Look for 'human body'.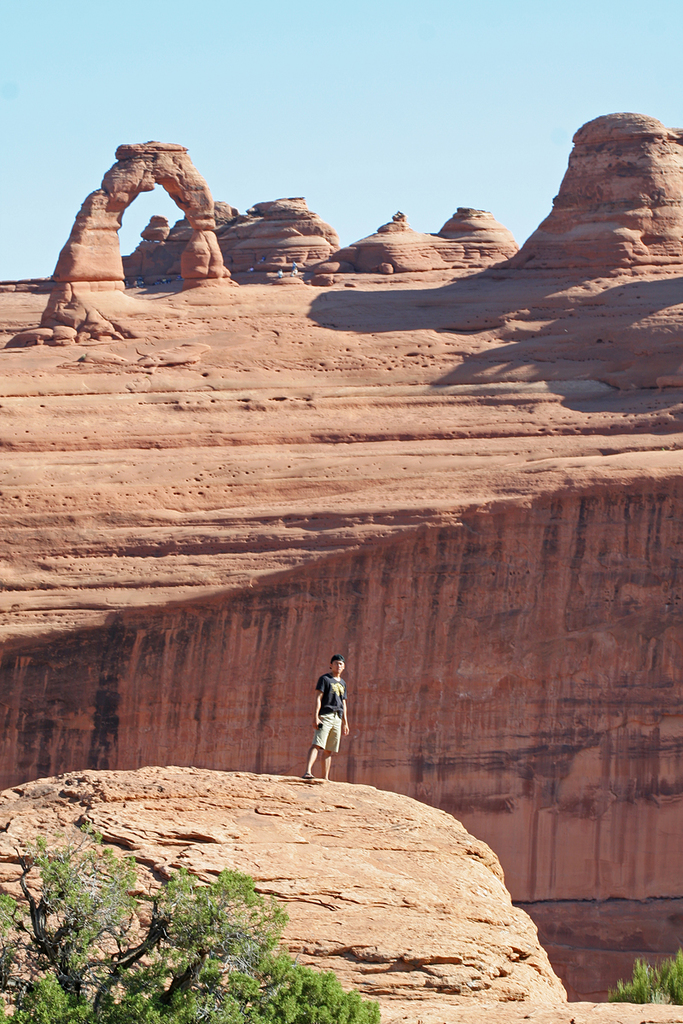
Found: select_region(308, 652, 349, 784).
